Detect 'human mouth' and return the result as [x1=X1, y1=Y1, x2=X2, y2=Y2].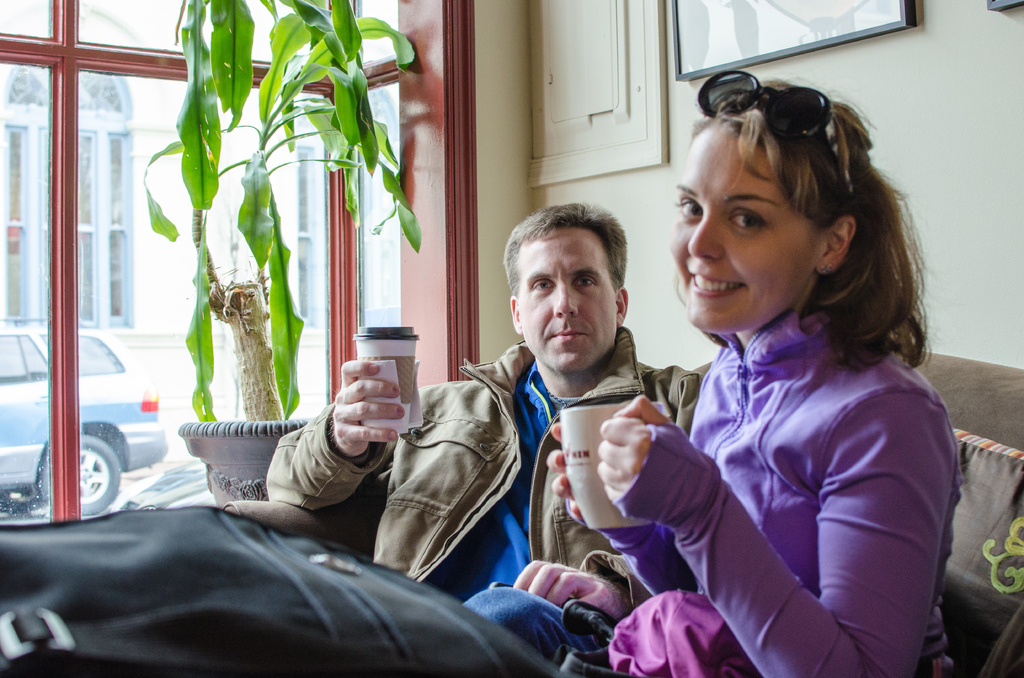
[x1=541, y1=322, x2=590, y2=350].
